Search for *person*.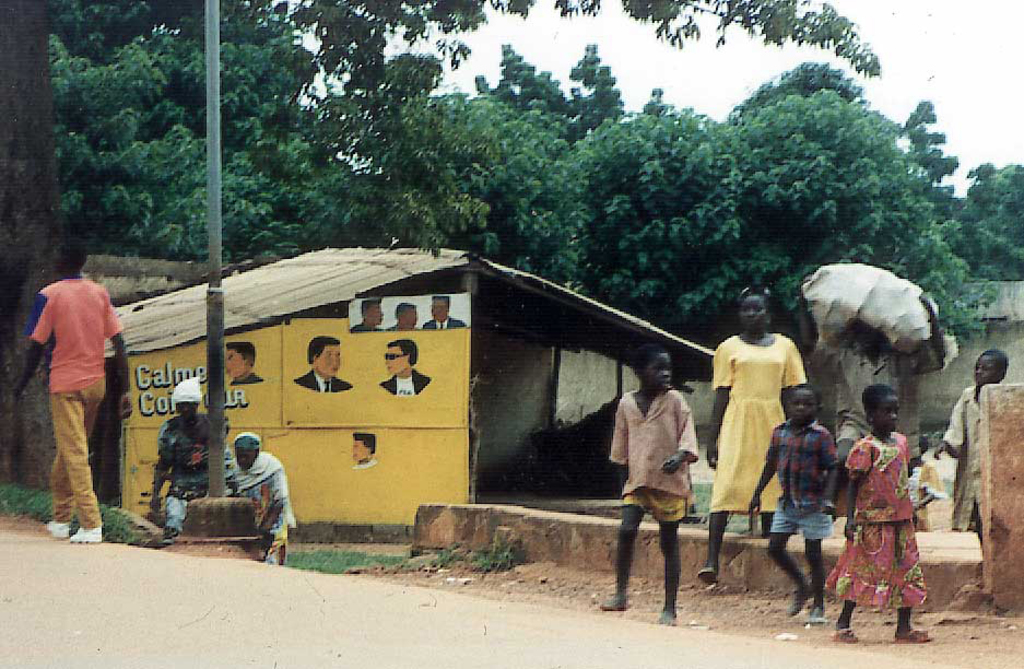
Found at (819,383,934,647).
